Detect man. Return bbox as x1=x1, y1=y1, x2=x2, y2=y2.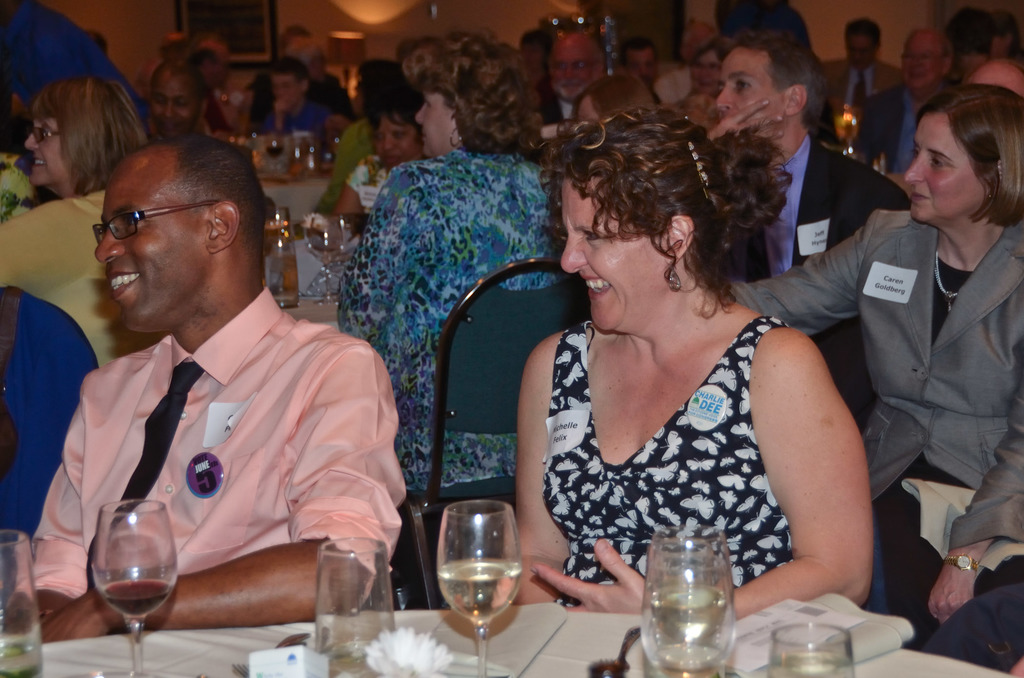
x1=138, y1=58, x2=227, y2=148.
